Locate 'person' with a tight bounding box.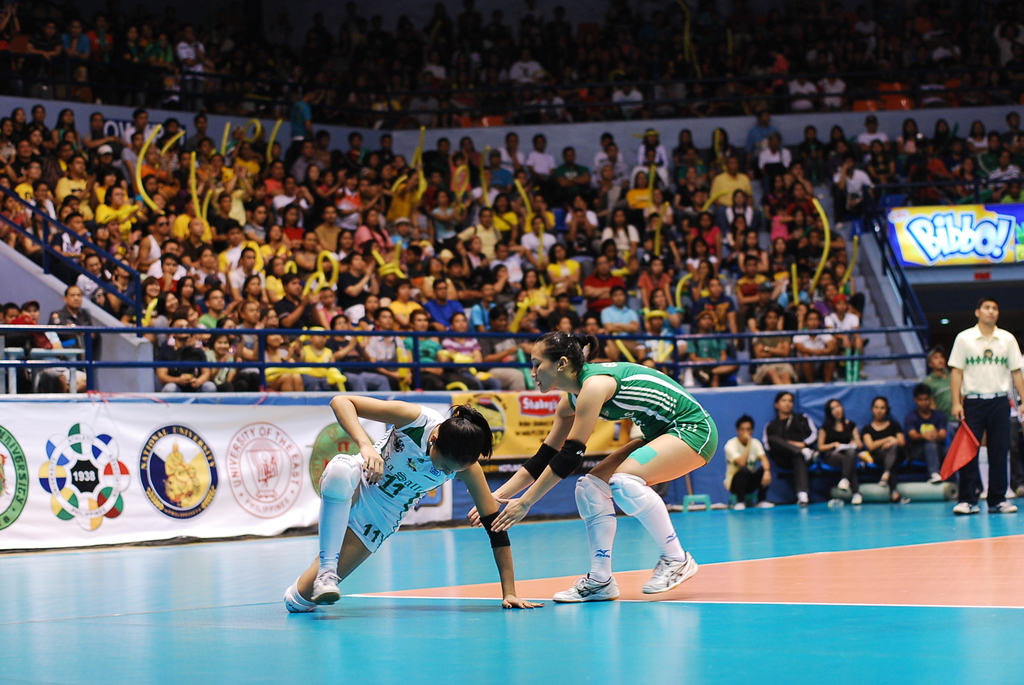
[6,136,38,179].
